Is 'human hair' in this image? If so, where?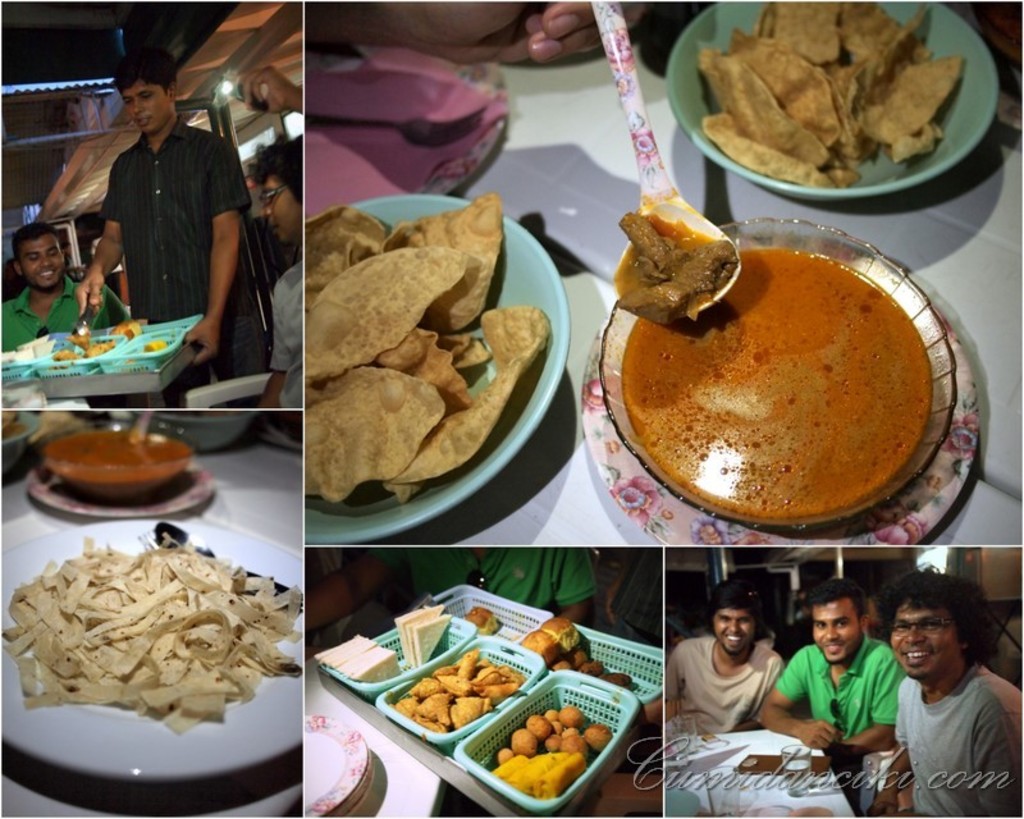
Yes, at box=[888, 559, 984, 664].
